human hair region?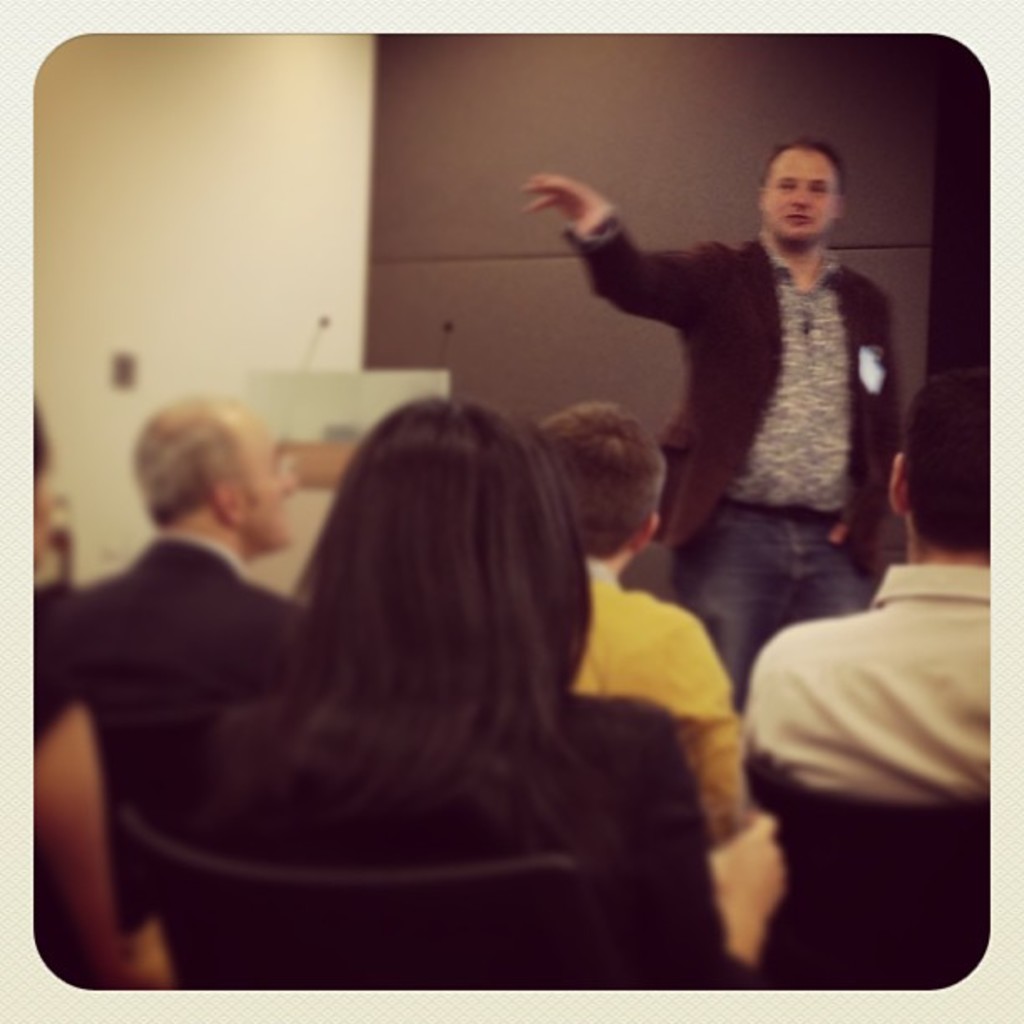
(899,370,992,552)
